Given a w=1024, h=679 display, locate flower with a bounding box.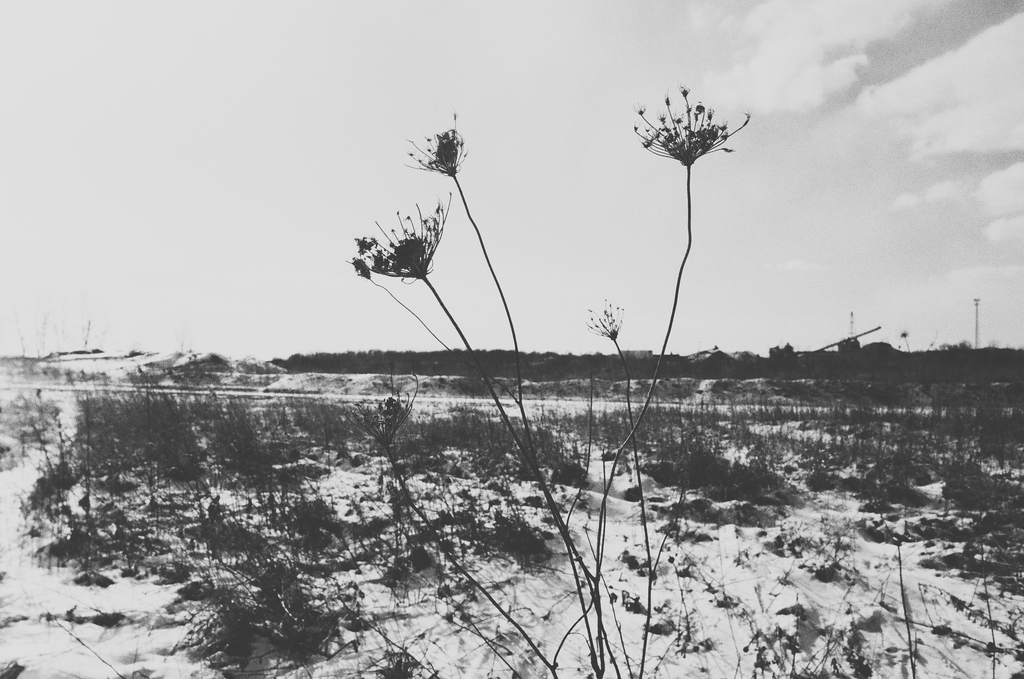
Located: {"x1": 346, "y1": 191, "x2": 451, "y2": 282}.
